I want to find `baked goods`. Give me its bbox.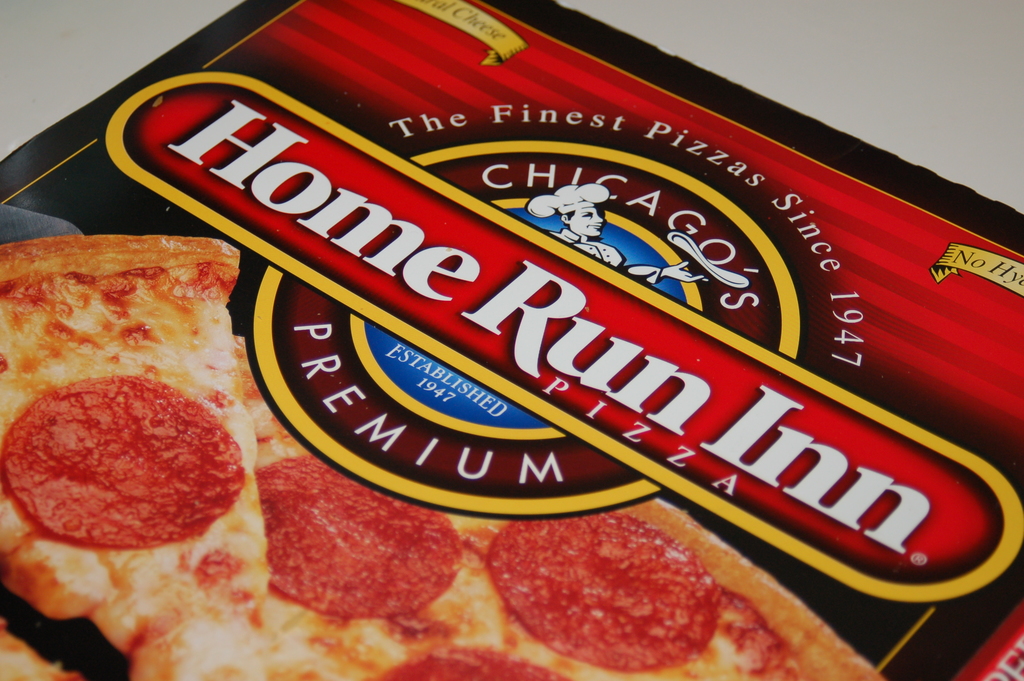
[14, 311, 252, 578].
